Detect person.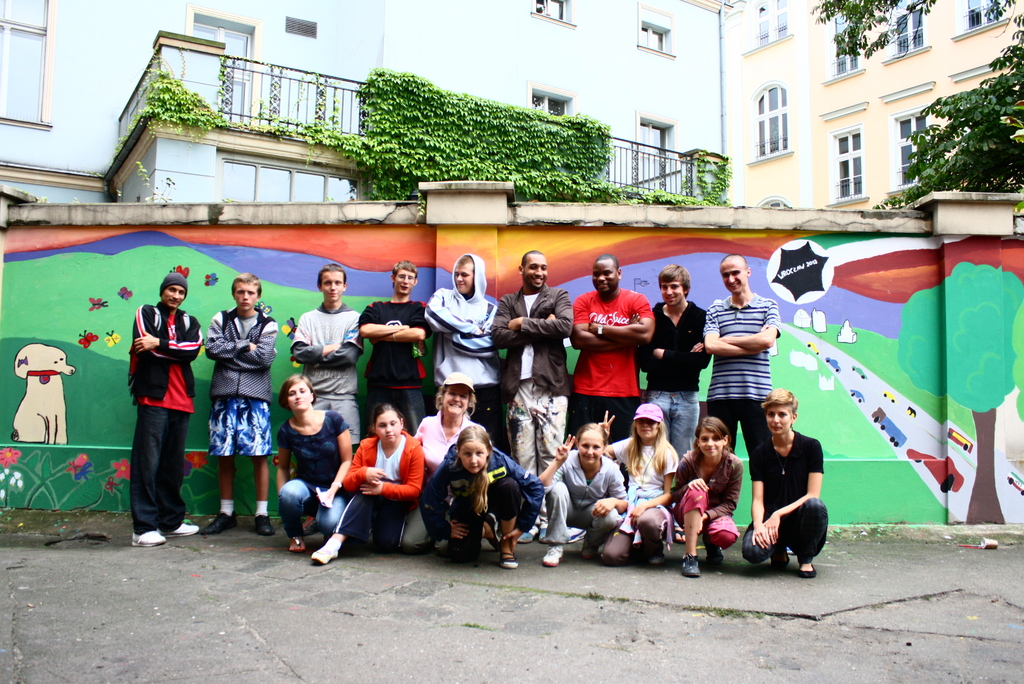
Detected at bbox=(204, 271, 280, 539).
